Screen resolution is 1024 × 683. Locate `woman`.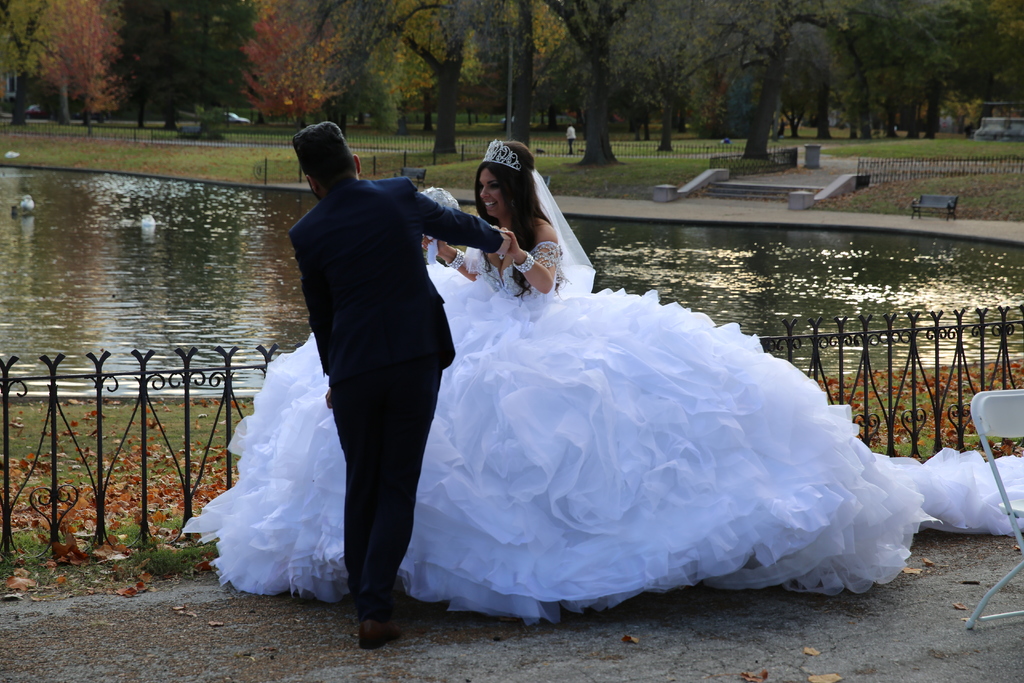
l=177, t=138, r=1023, b=593.
